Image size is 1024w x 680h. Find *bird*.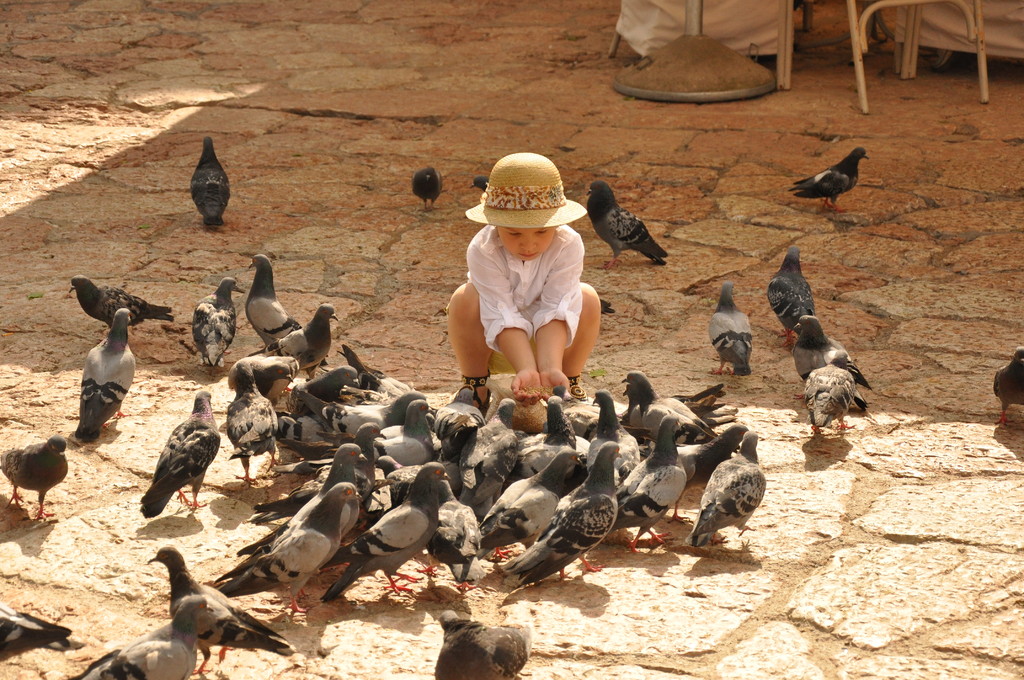
box(131, 394, 216, 526).
